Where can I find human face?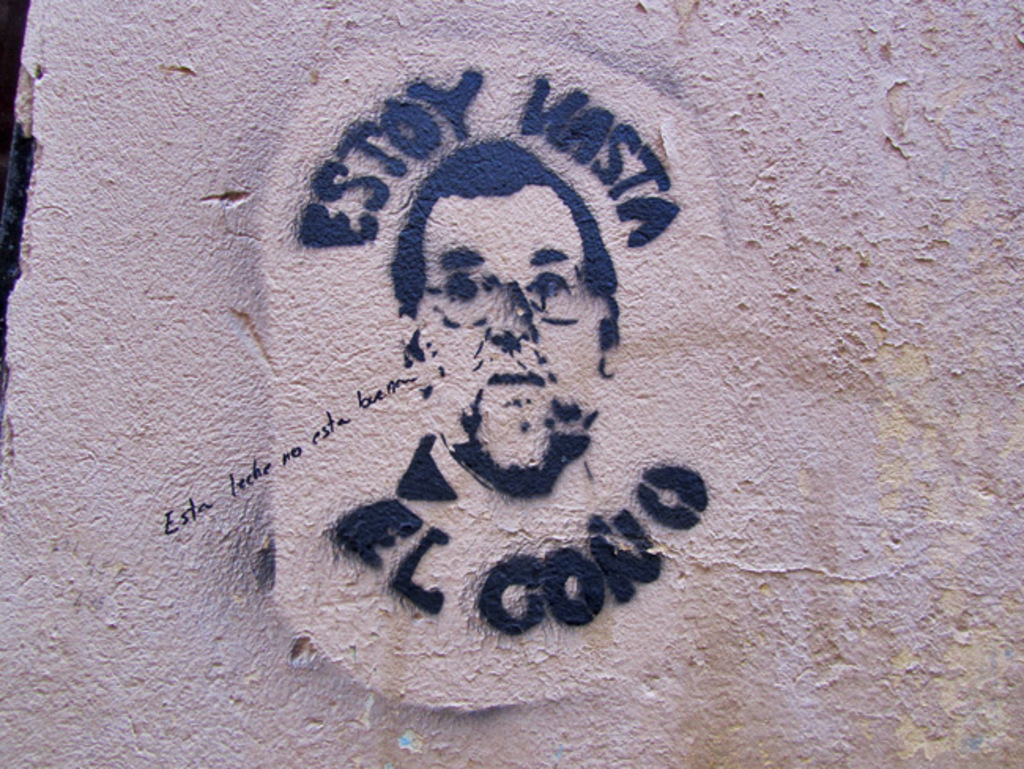
You can find it at [410,183,603,487].
